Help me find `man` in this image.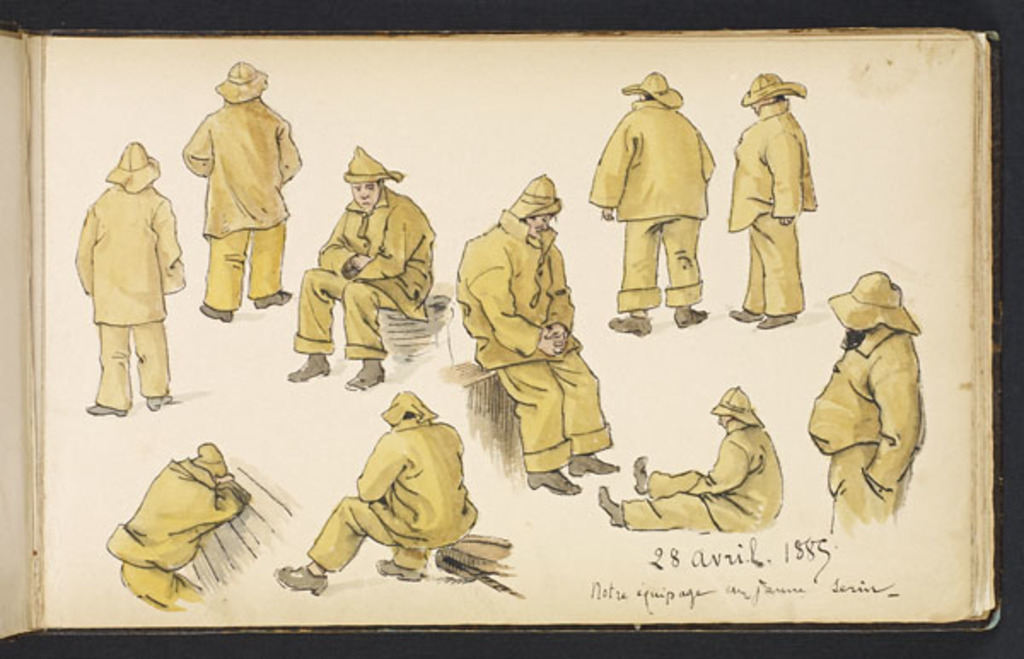
Found it: (left=447, top=172, right=628, bottom=499).
